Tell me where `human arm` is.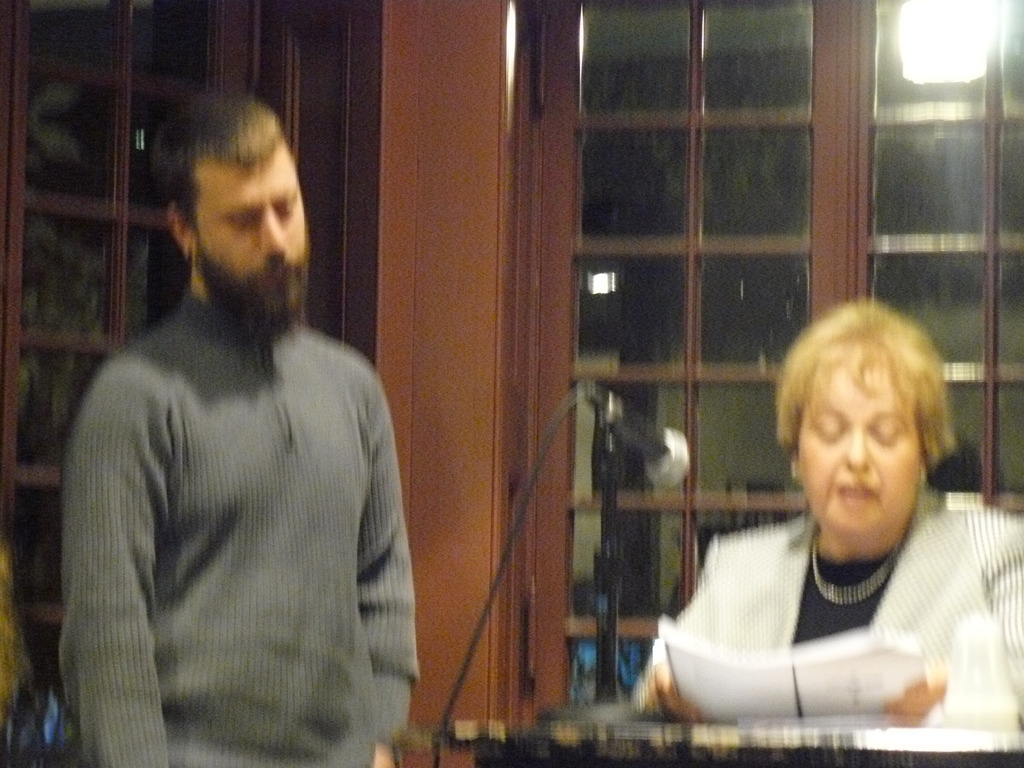
`human arm` is at <region>887, 669, 940, 722</region>.
